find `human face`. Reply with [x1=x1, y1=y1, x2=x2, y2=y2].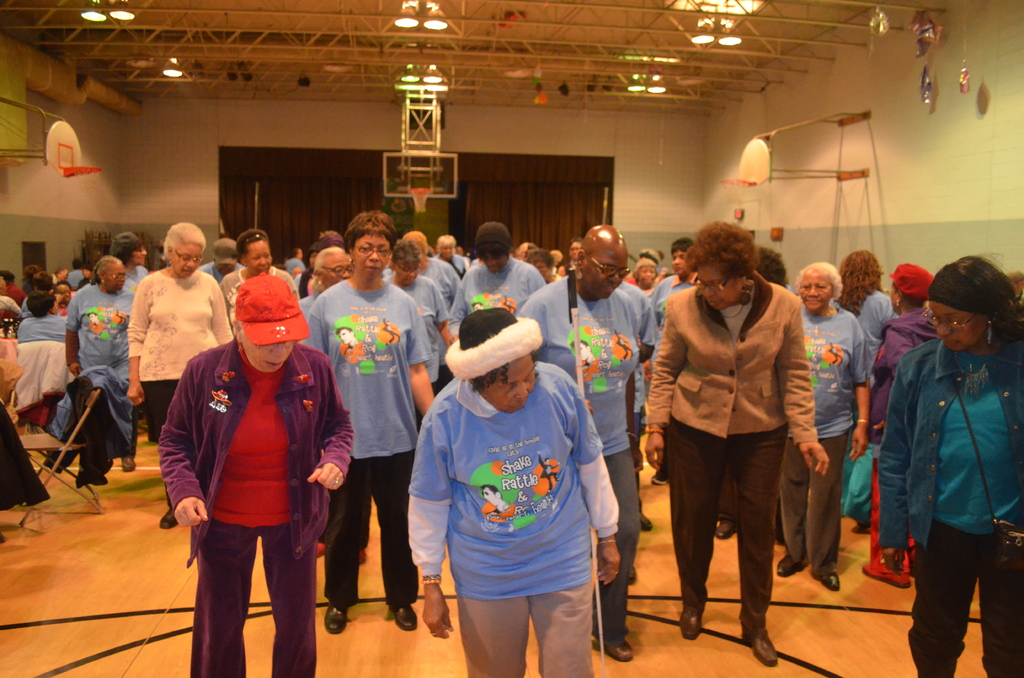
[x1=799, y1=267, x2=838, y2=317].
